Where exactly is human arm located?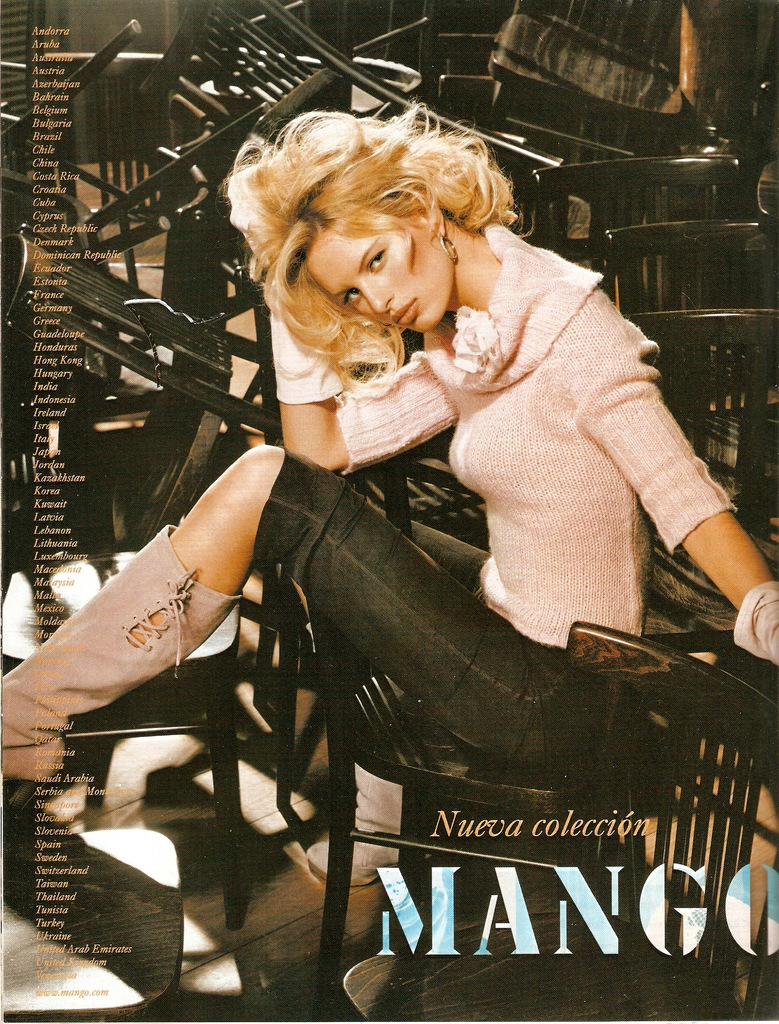
Its bounding box is Rect(587, 280, 778, 687).
